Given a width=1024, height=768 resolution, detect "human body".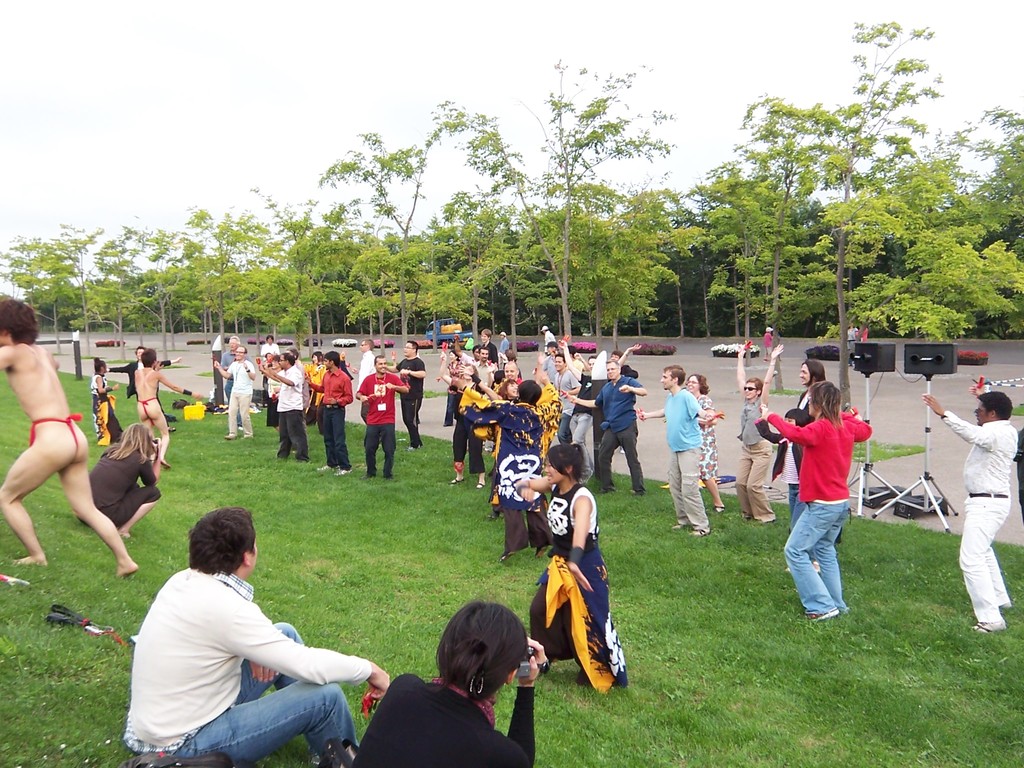
region(355, 369, 410, 479).
